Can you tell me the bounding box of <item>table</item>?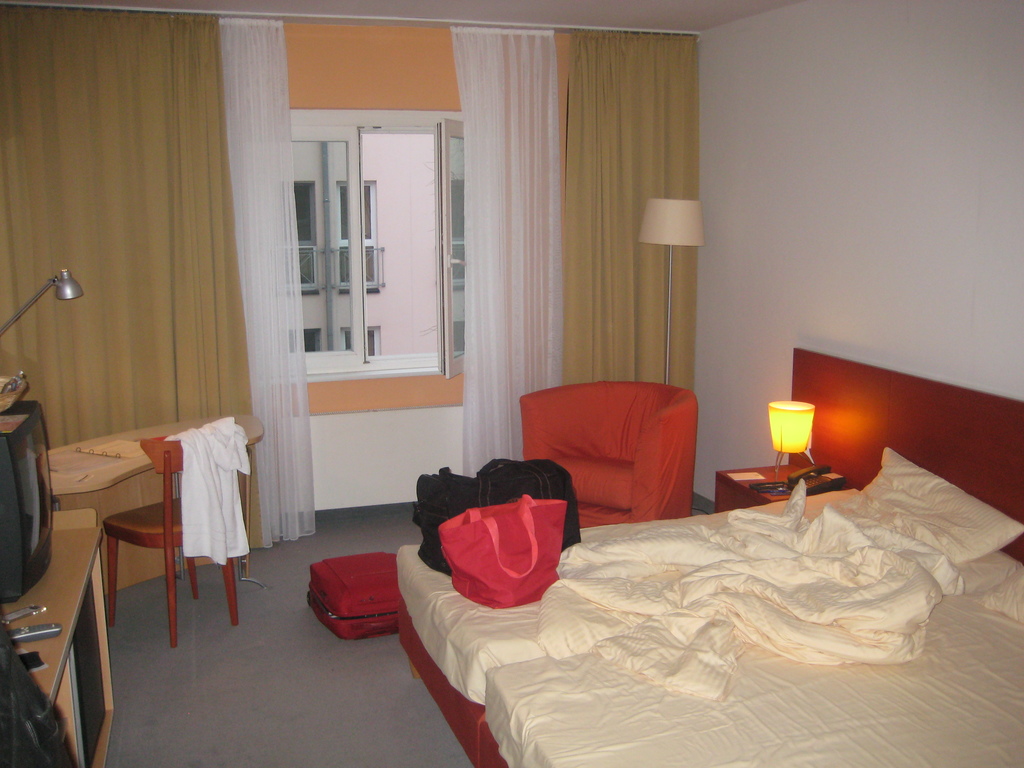
select_region(711, 461, 851, 515).
